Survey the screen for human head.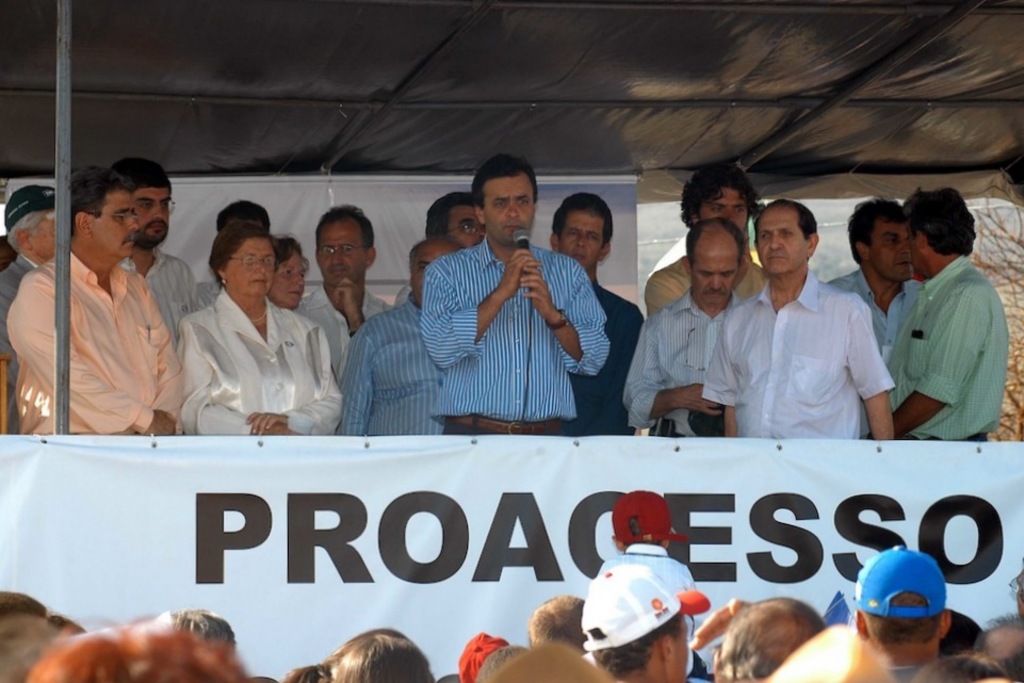
Survey found: locate(316, 628, 432, 682).
